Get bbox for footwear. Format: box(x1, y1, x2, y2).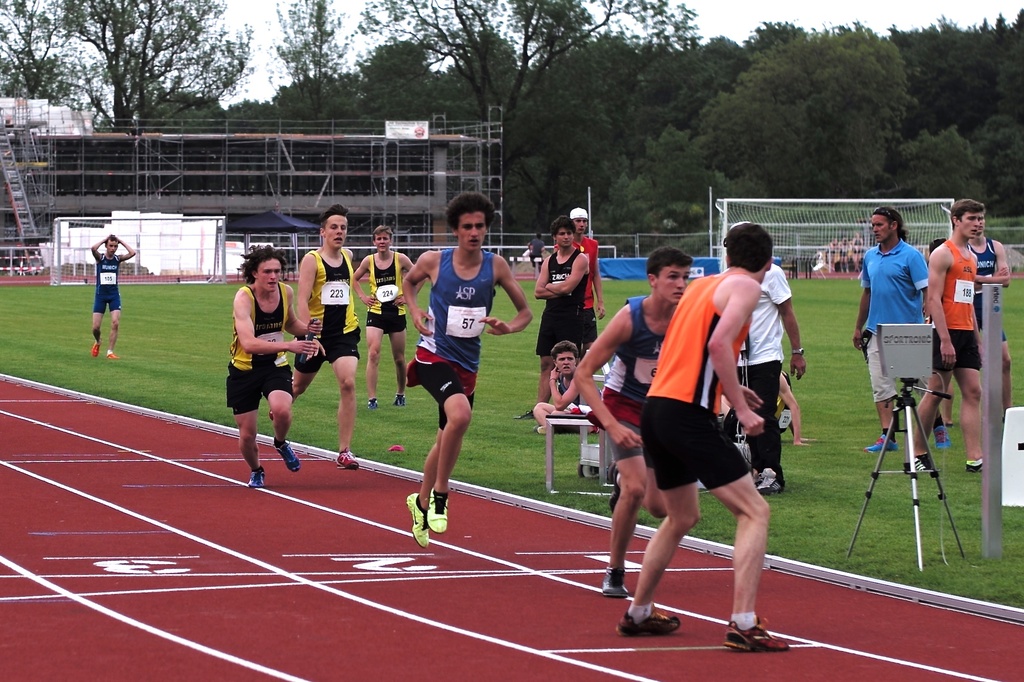
box(367, 398, 374, 411).
